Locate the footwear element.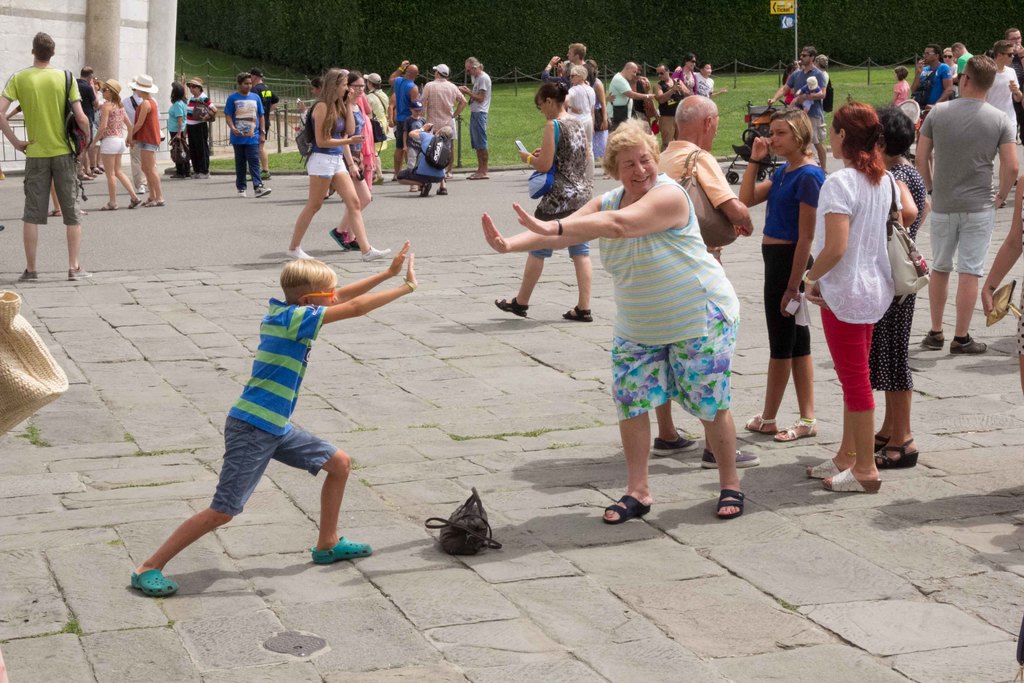
Element bbox: (132,569,184,595).
